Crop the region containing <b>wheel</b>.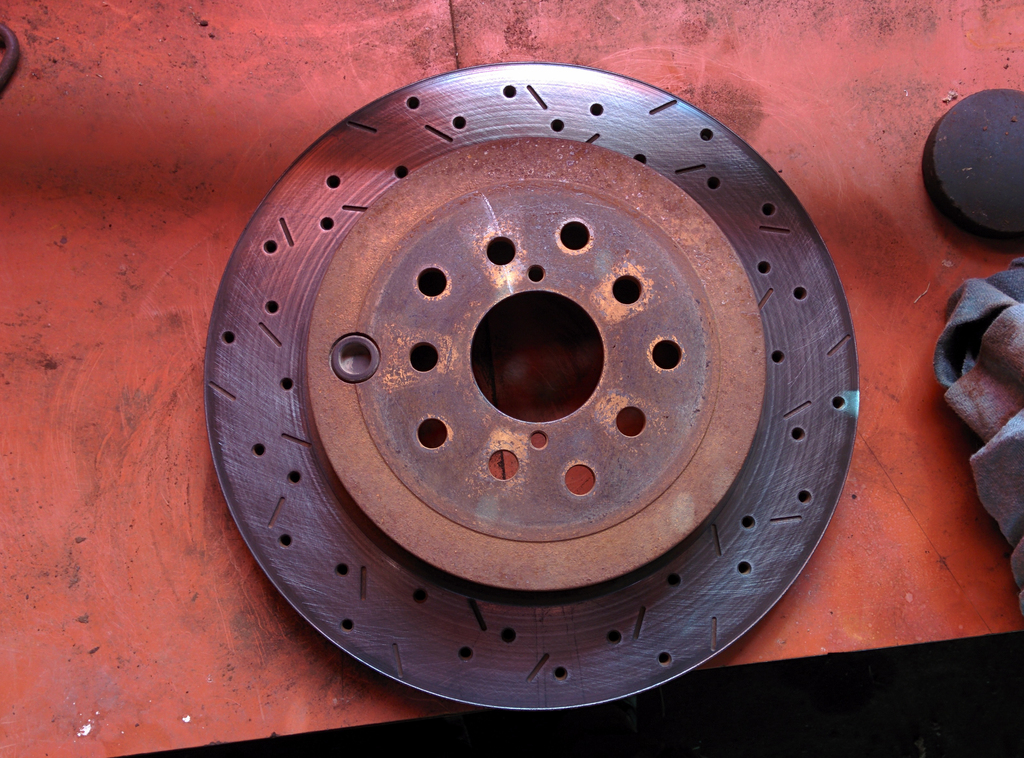
Crop region: 198/26/856/712.
